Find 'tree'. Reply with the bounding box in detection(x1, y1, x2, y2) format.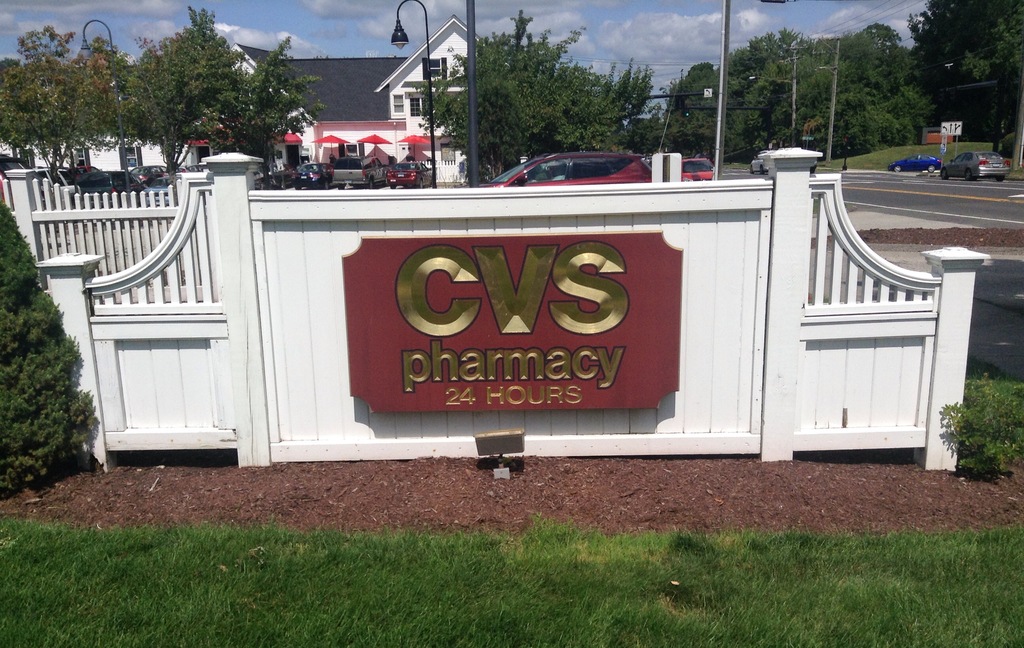
detection(655, 56, 756, 194).
